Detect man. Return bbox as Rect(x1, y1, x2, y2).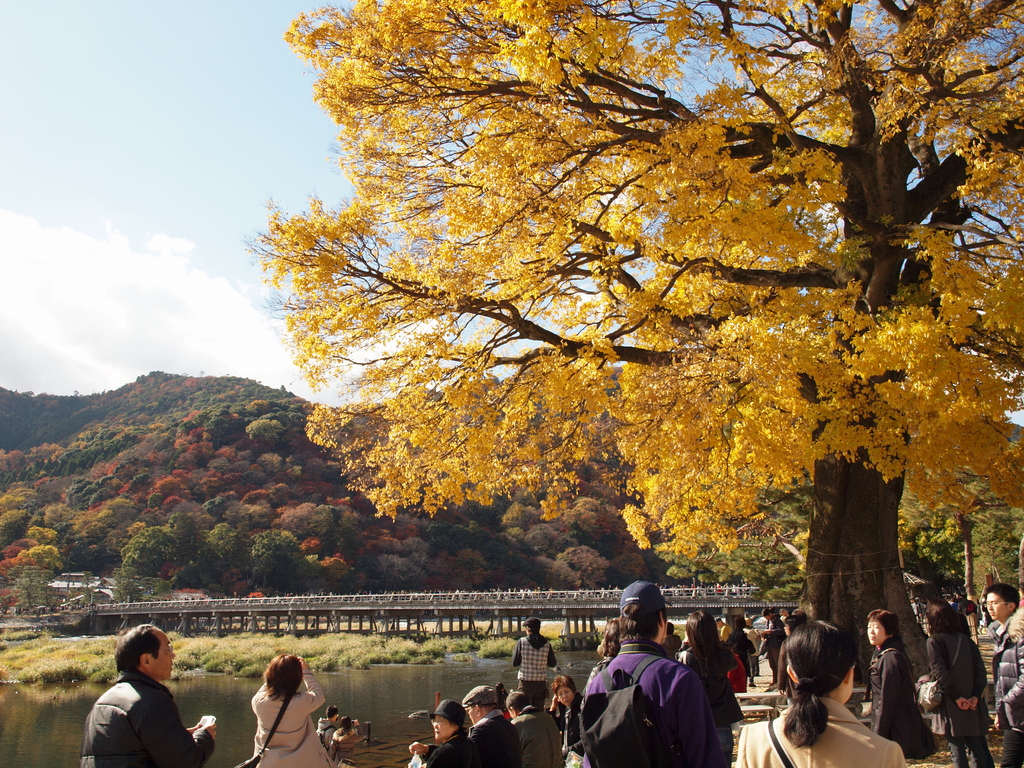
Rect(510, 620, 558, 708).
